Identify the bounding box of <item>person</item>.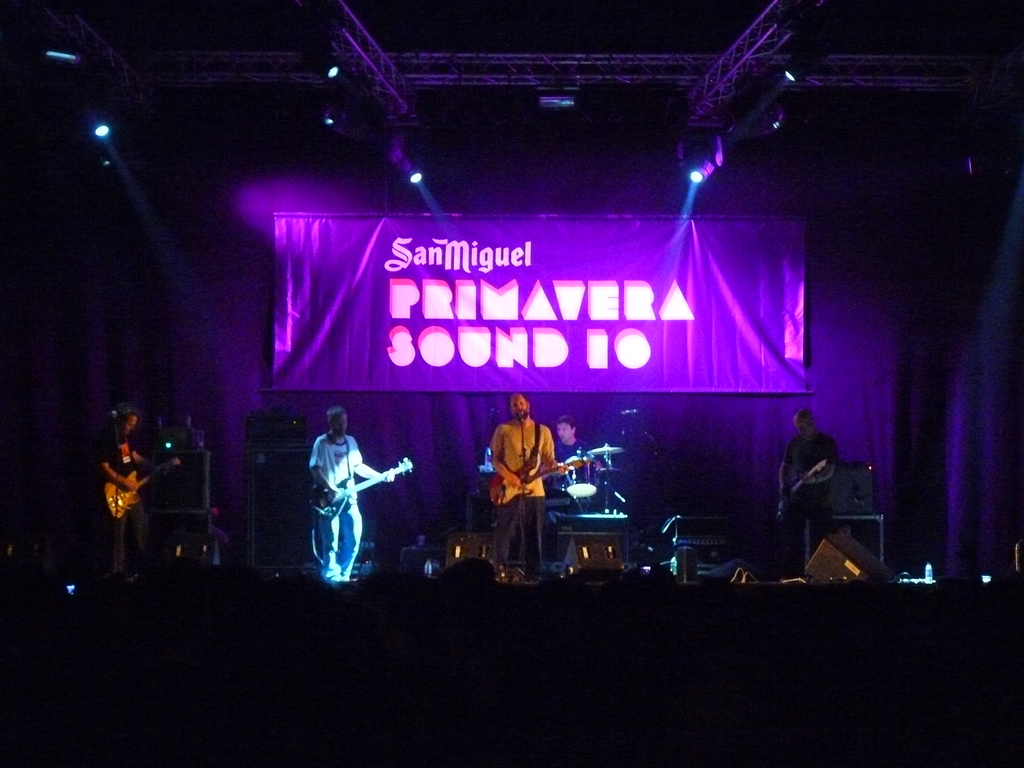
<box>554,427,599,506</box>.
